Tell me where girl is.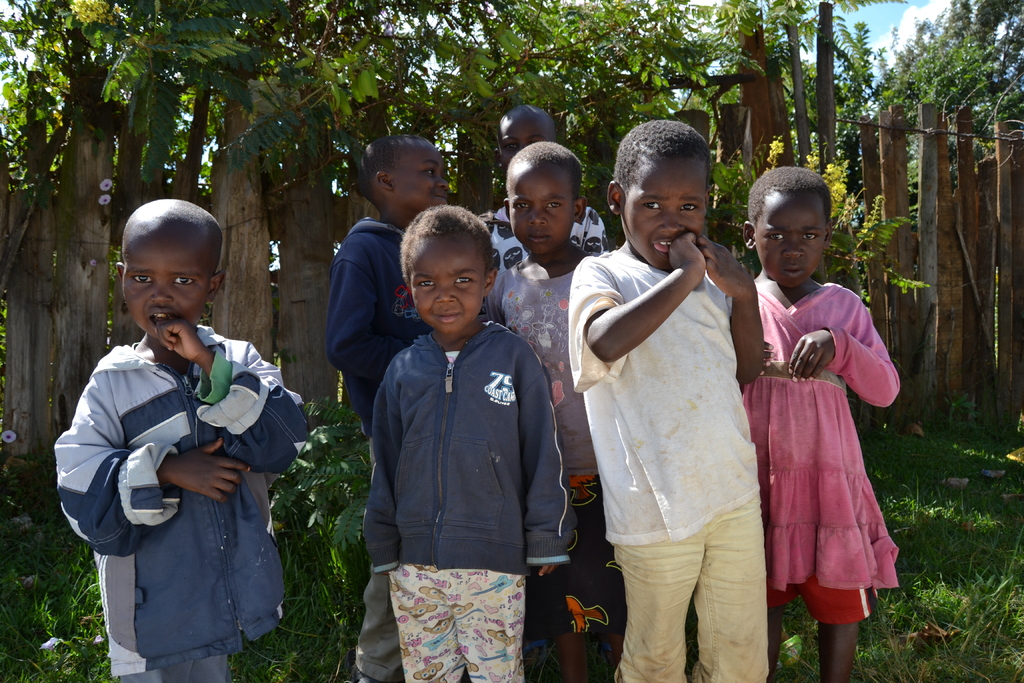
girl is at bbox(496, 158, 607, 682).
